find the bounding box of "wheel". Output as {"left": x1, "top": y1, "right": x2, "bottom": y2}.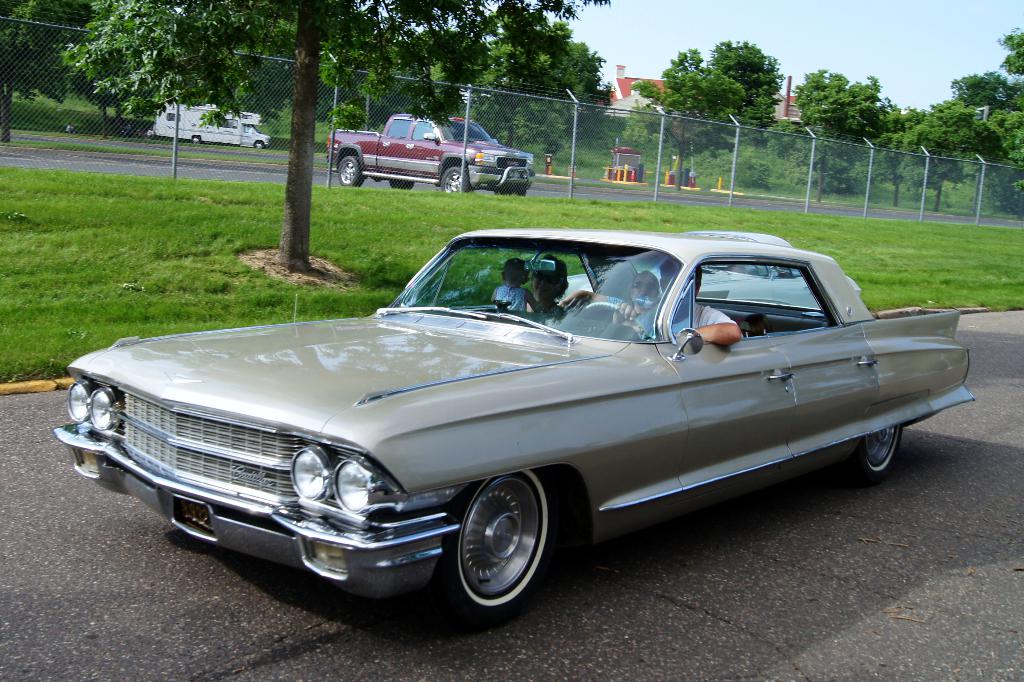
{"left": 858, "top": 425, "right": 902, "bottom": 481}.
